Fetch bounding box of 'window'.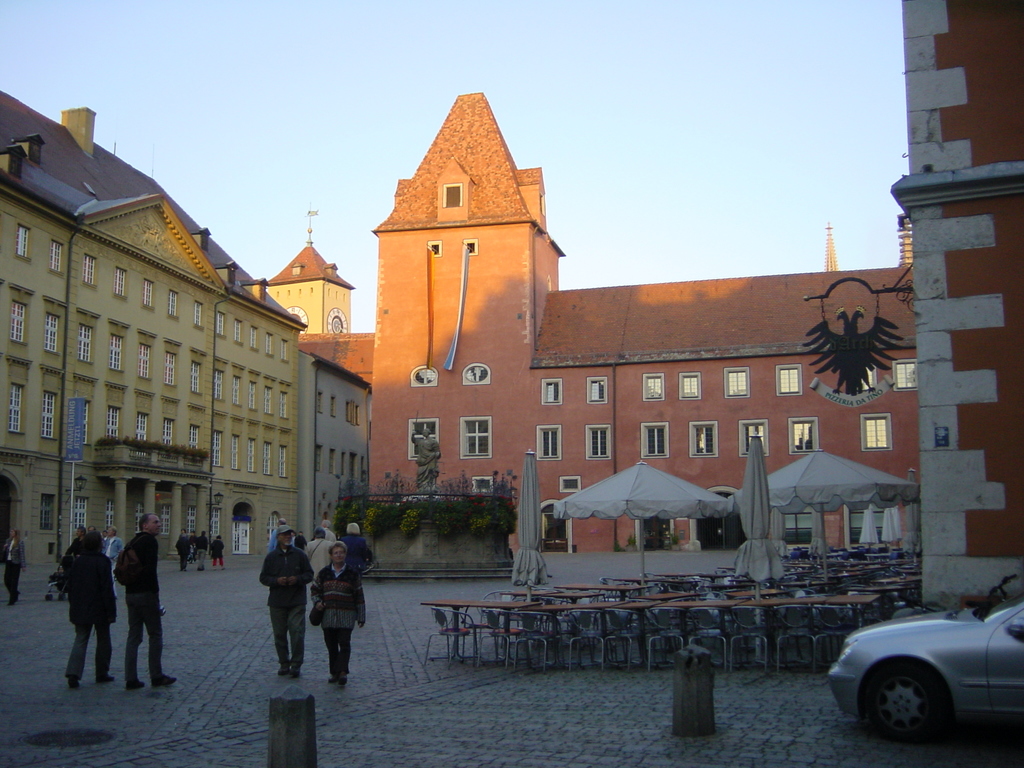
Bbox: BBox(210, 367, 227, 400).
